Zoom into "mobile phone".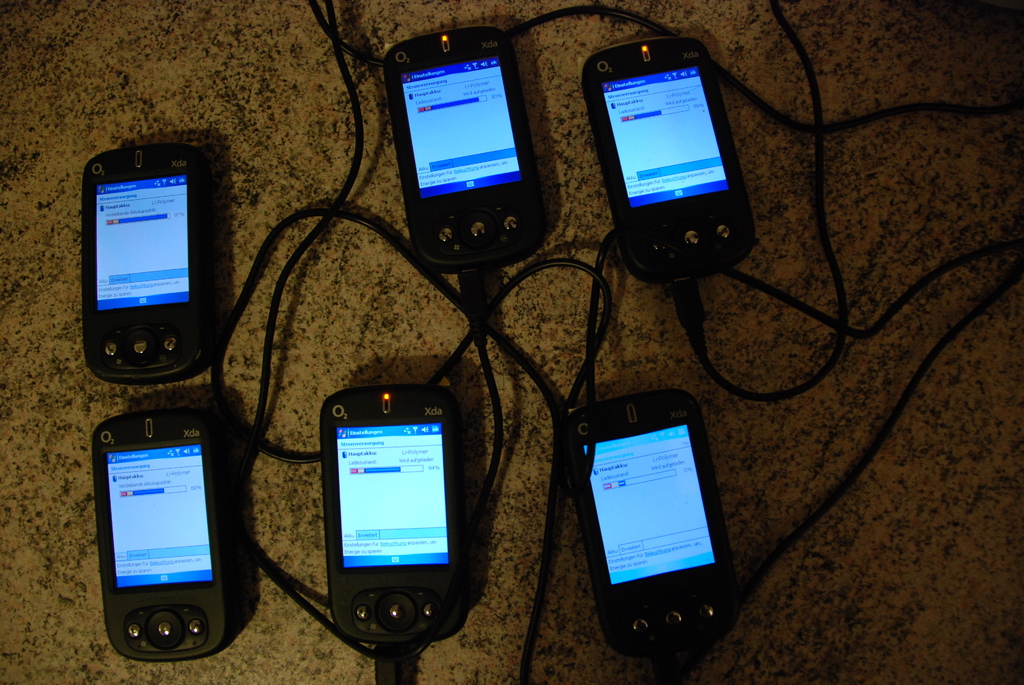
Zoom target: box(79, 141, 212, 386).
